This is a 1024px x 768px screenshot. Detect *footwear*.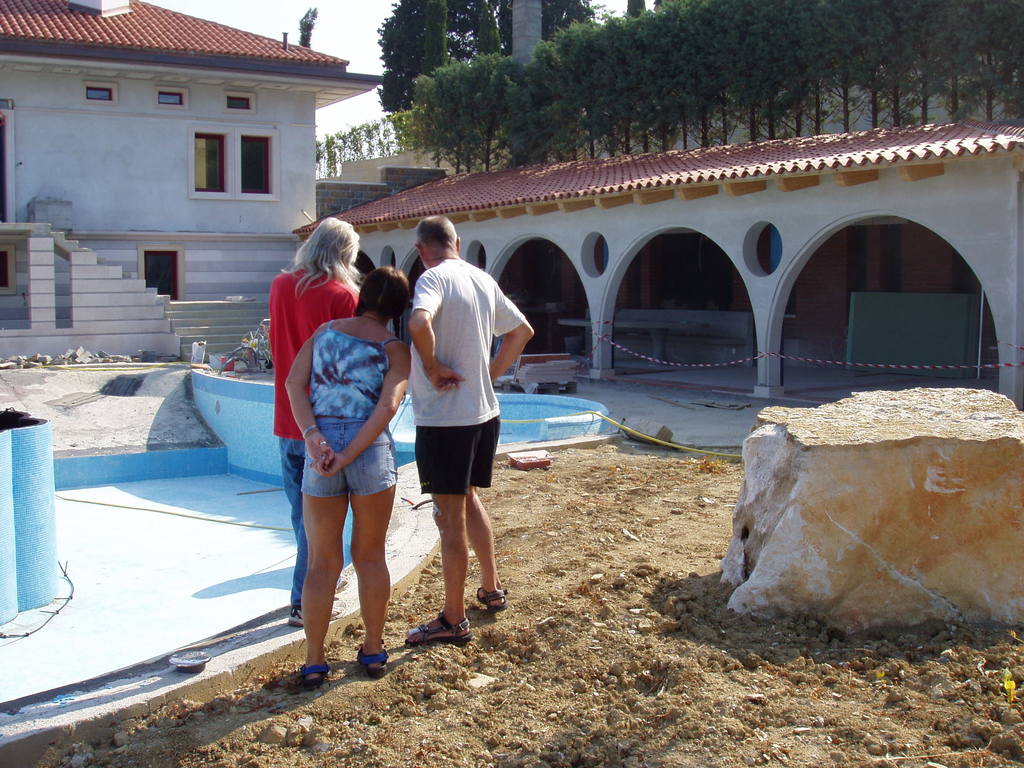
Rect(412, 614, 468, 643).
